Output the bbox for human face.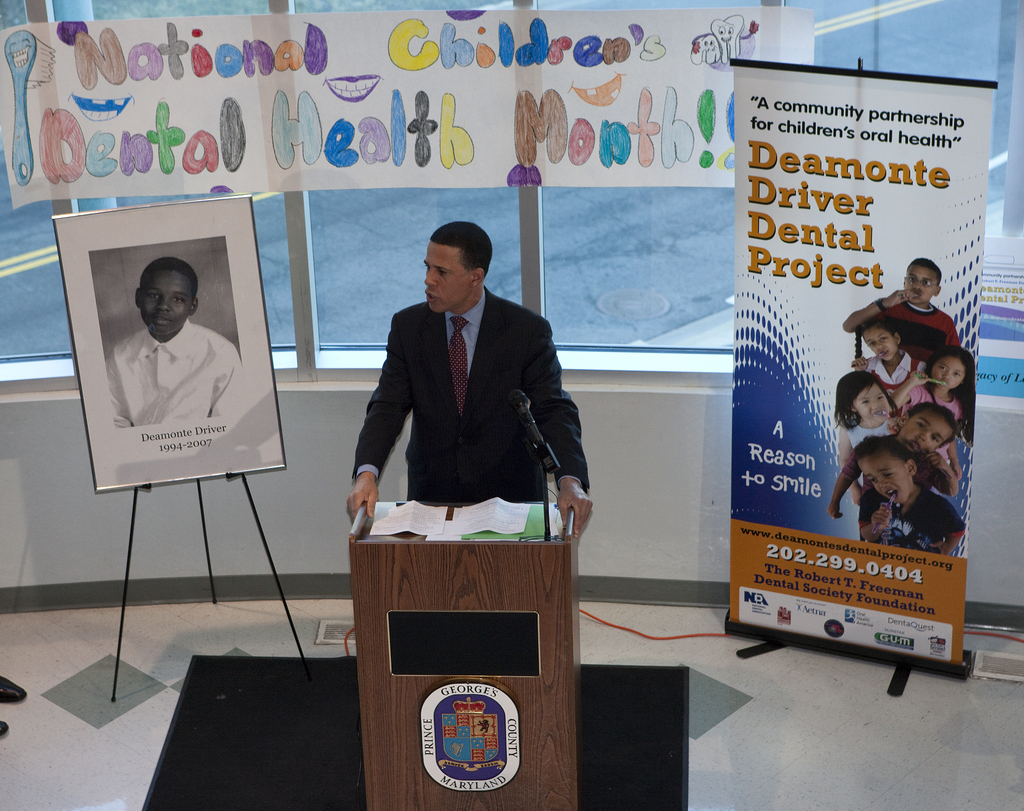
{"x1": 422, "y1": 236, "x2": 473, "y2": 311}.
